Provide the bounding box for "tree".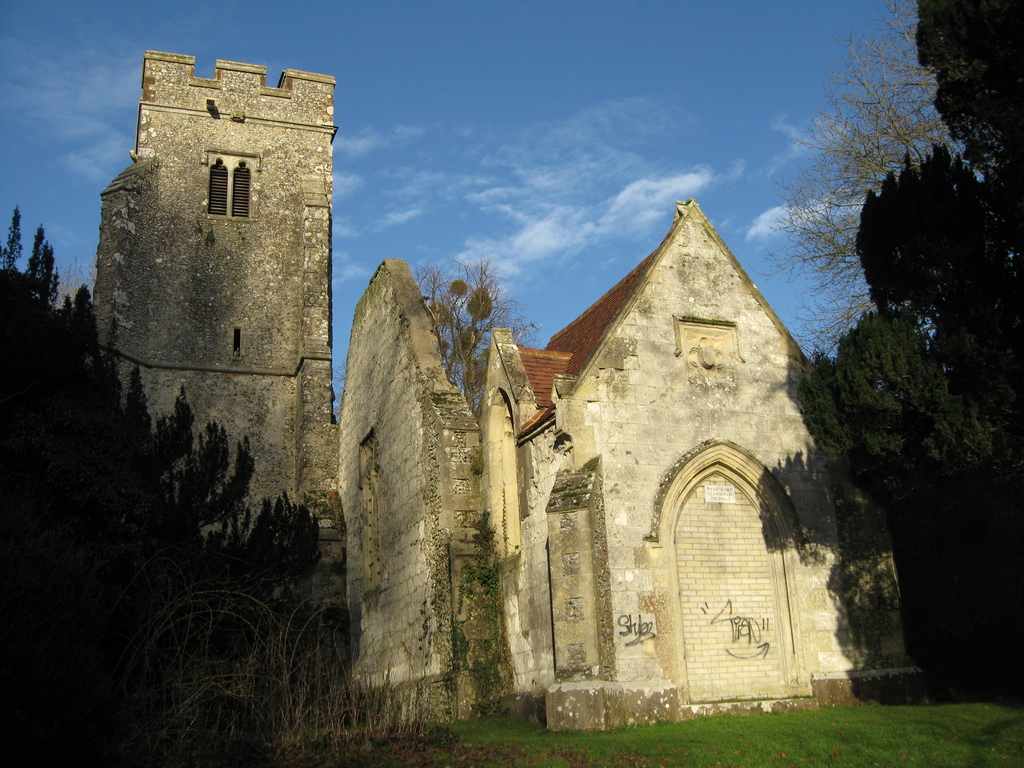
0,209,317,713.
